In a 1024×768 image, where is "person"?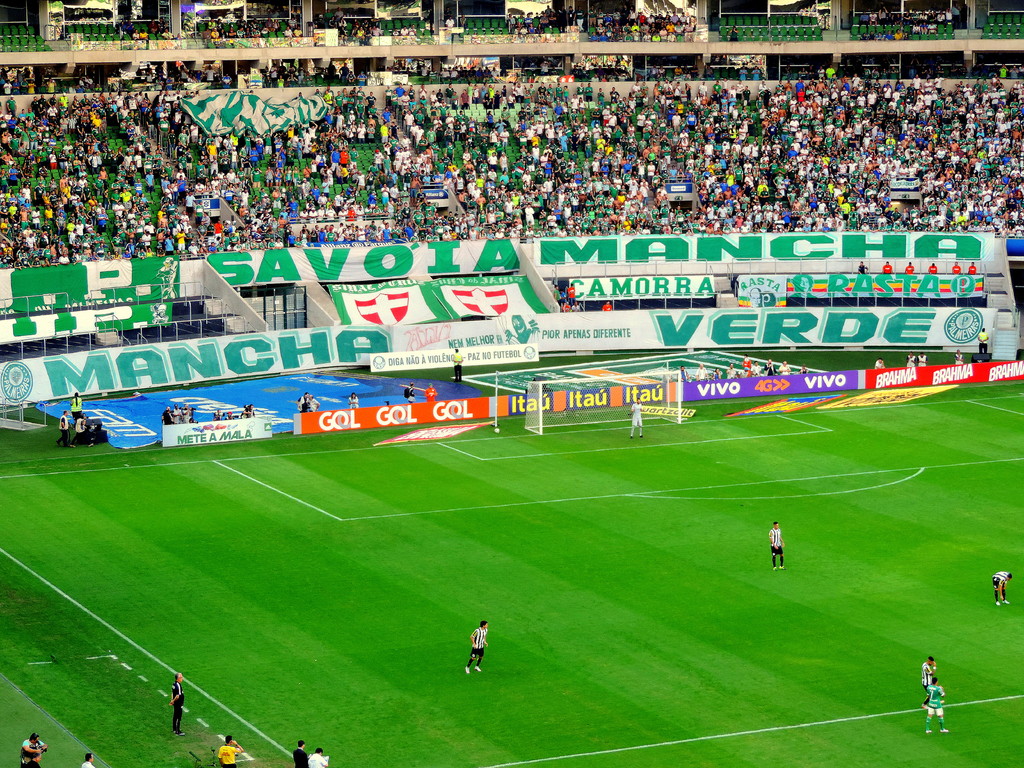
bbox(760, 357, 776, 374).
